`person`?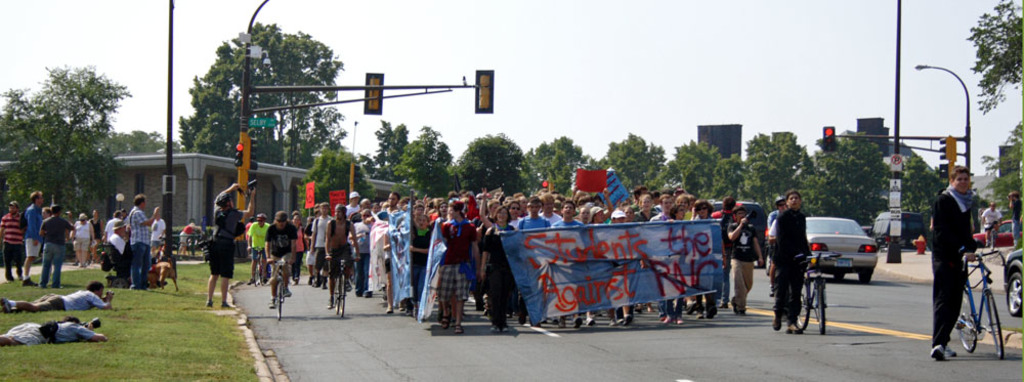
region(265, 211, 298, 309)
